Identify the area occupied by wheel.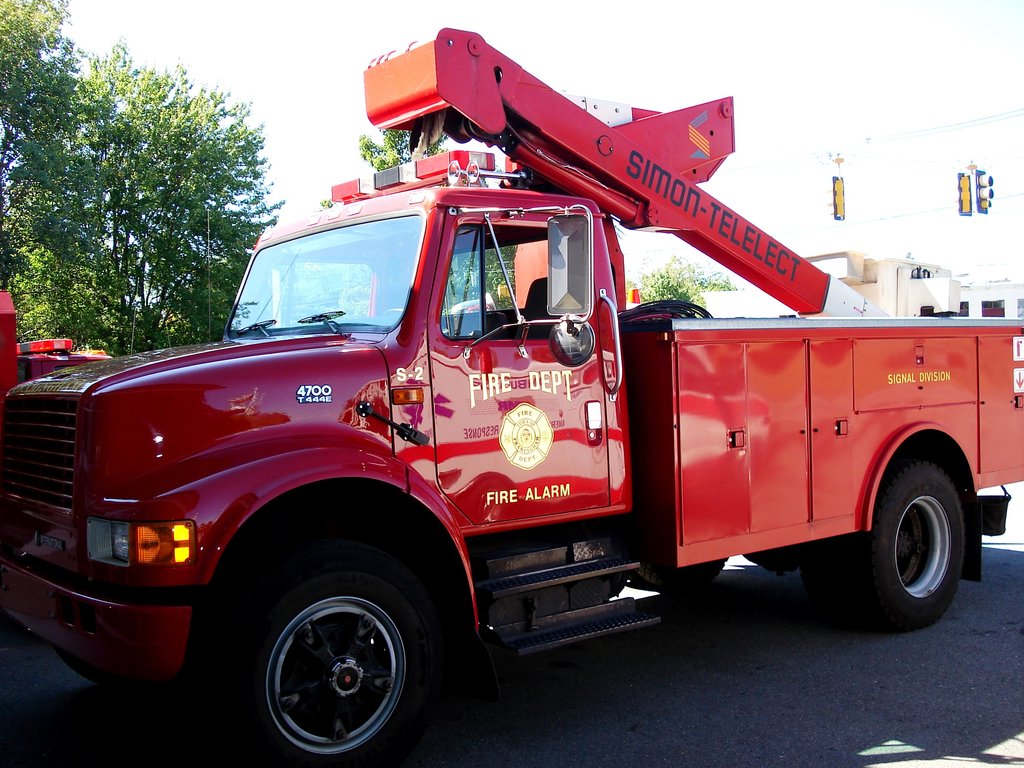
Area: box(858, 458, 964, 631).
